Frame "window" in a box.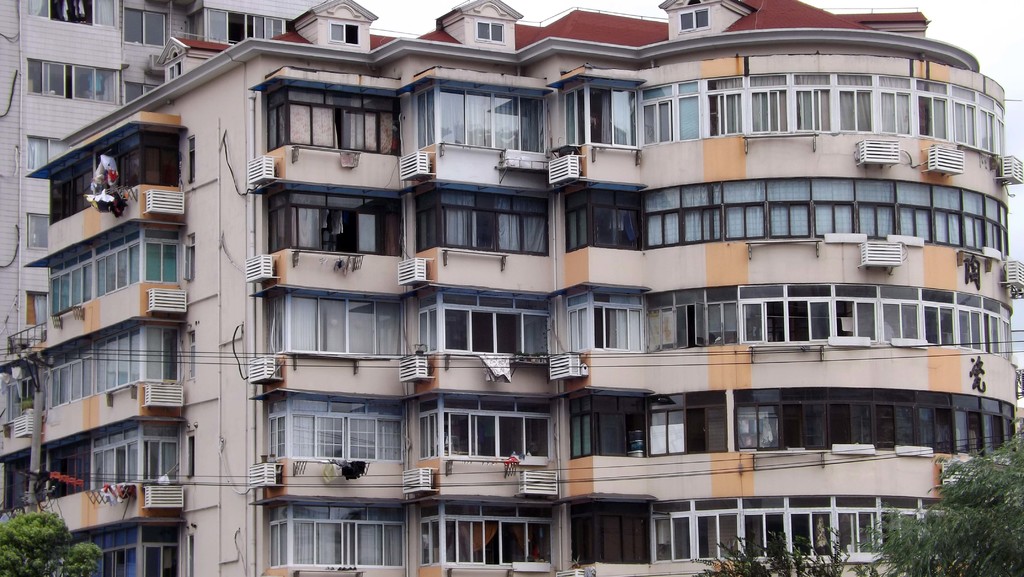
box(422, 396, 568, 466).
